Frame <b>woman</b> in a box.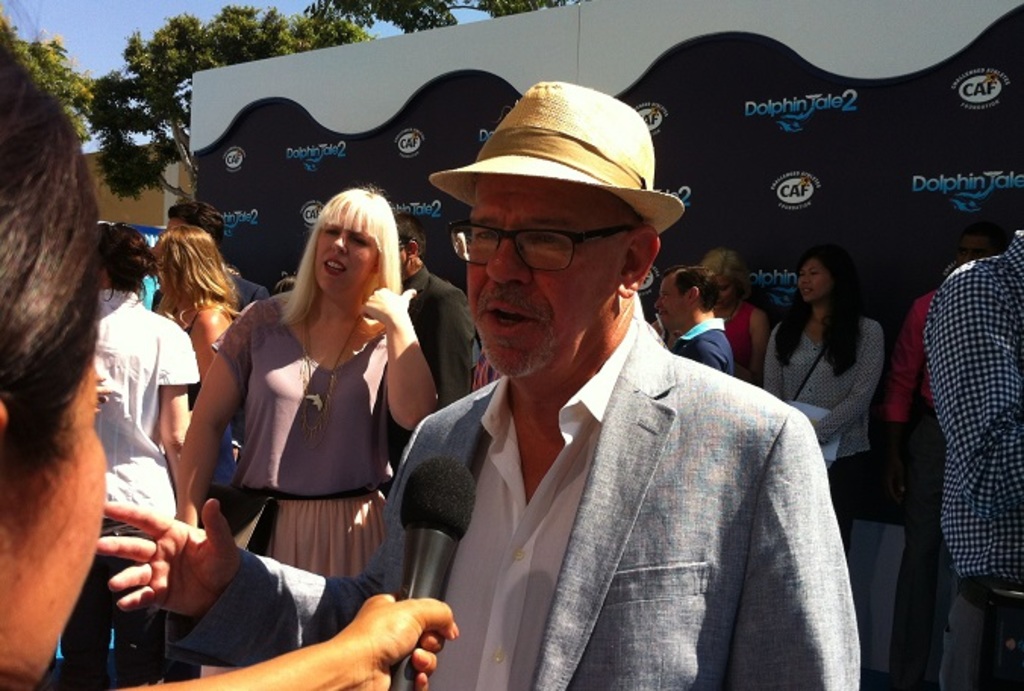
<region>188, 179, 429, 639</region>.
